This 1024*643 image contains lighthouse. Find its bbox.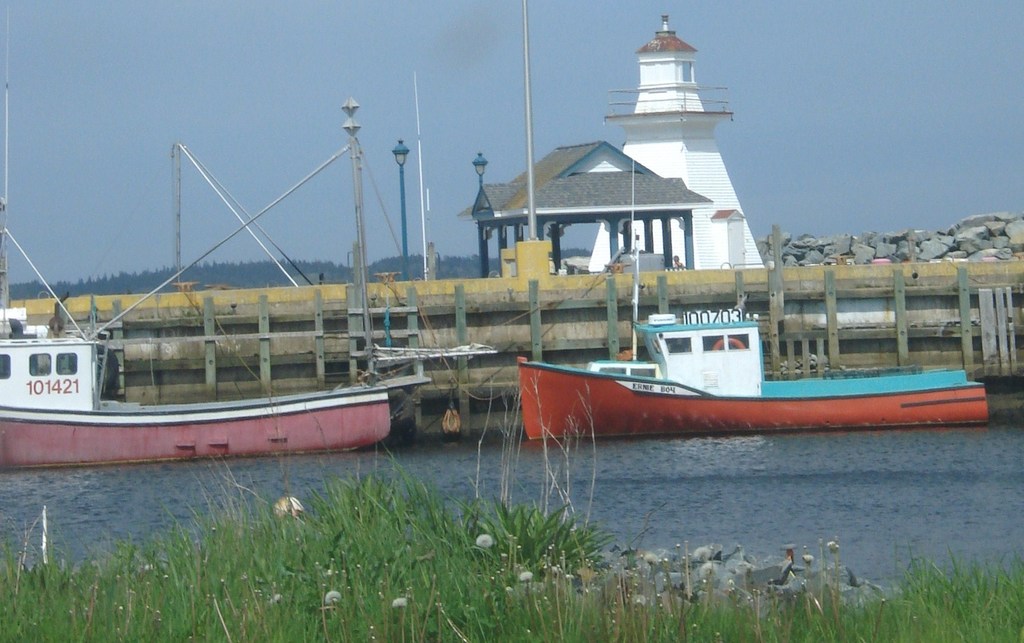
select_region(532, 4, 778, 296).
